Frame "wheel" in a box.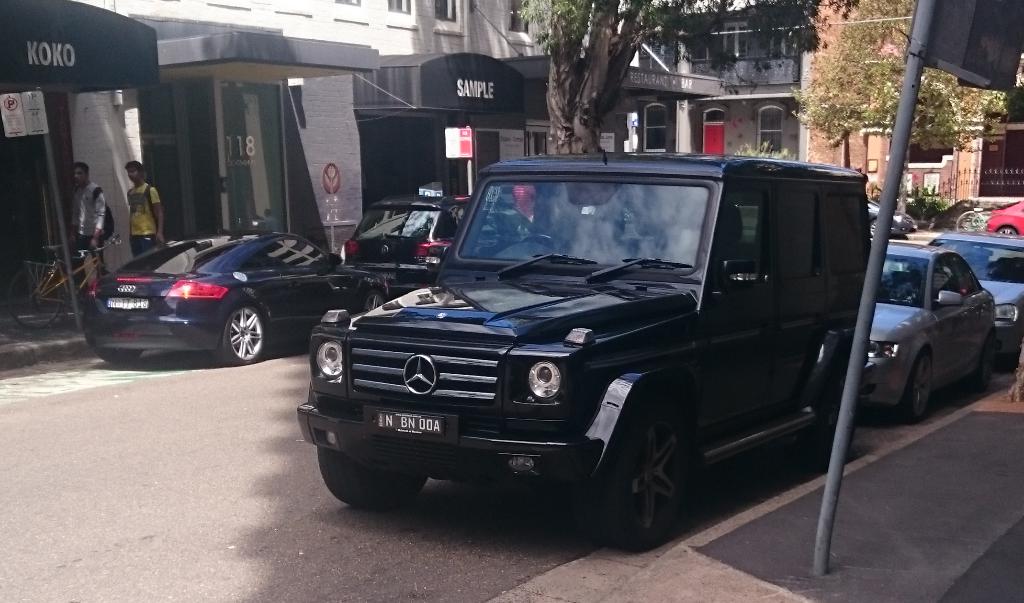
box=[7, 264, 63, 327].
